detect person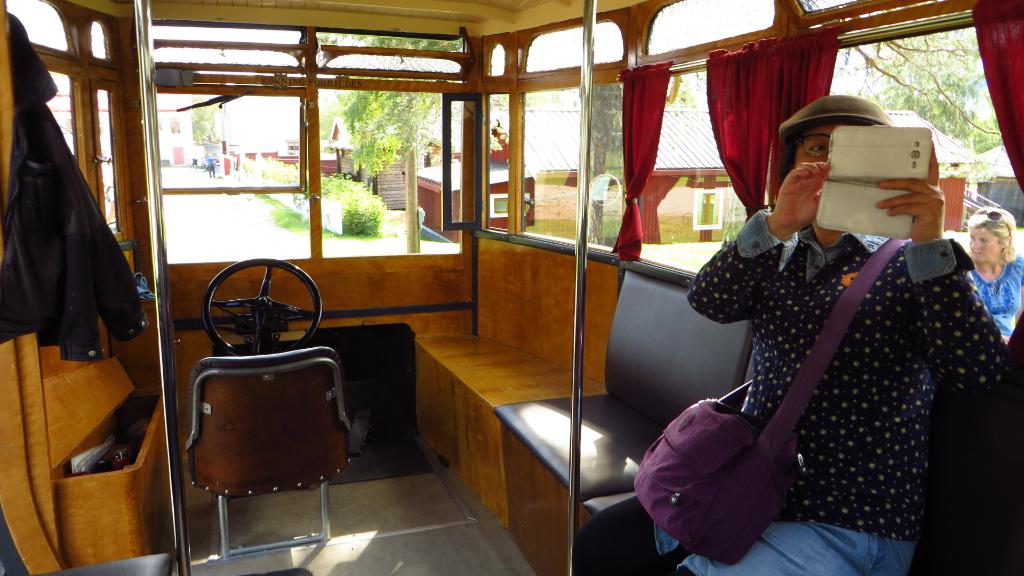
{"left": 203, "top": 153, "right": 216, "bottom": 179}
